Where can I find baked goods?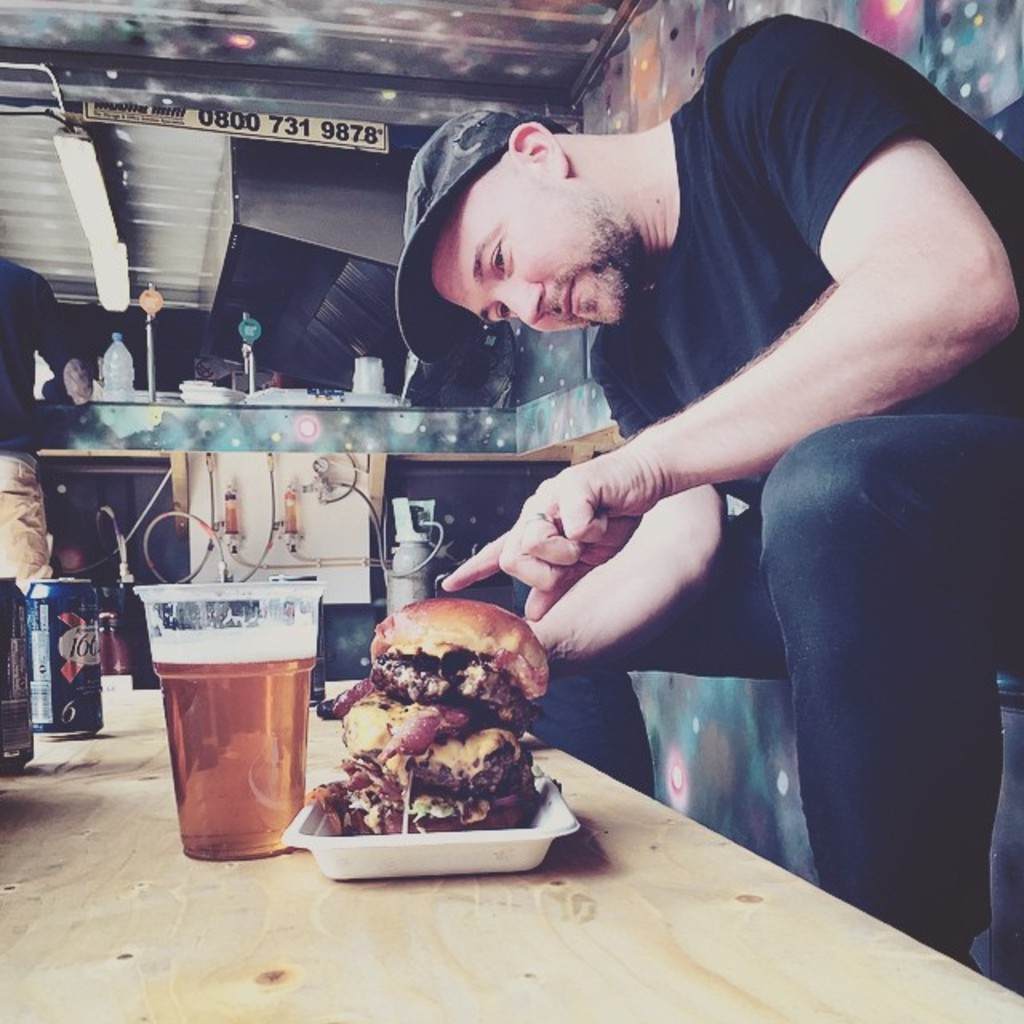
You can find it at [left=336, top=590, right=552, bottom=757].
